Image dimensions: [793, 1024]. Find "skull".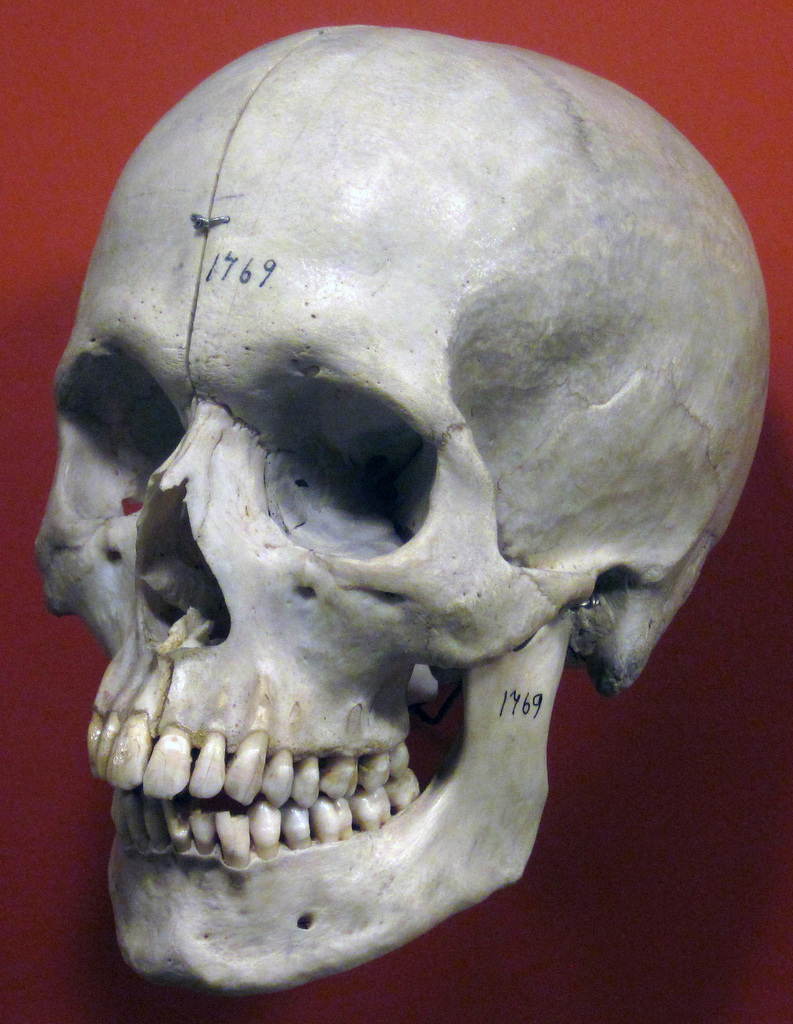
<box>29,23,772,991</box>.
